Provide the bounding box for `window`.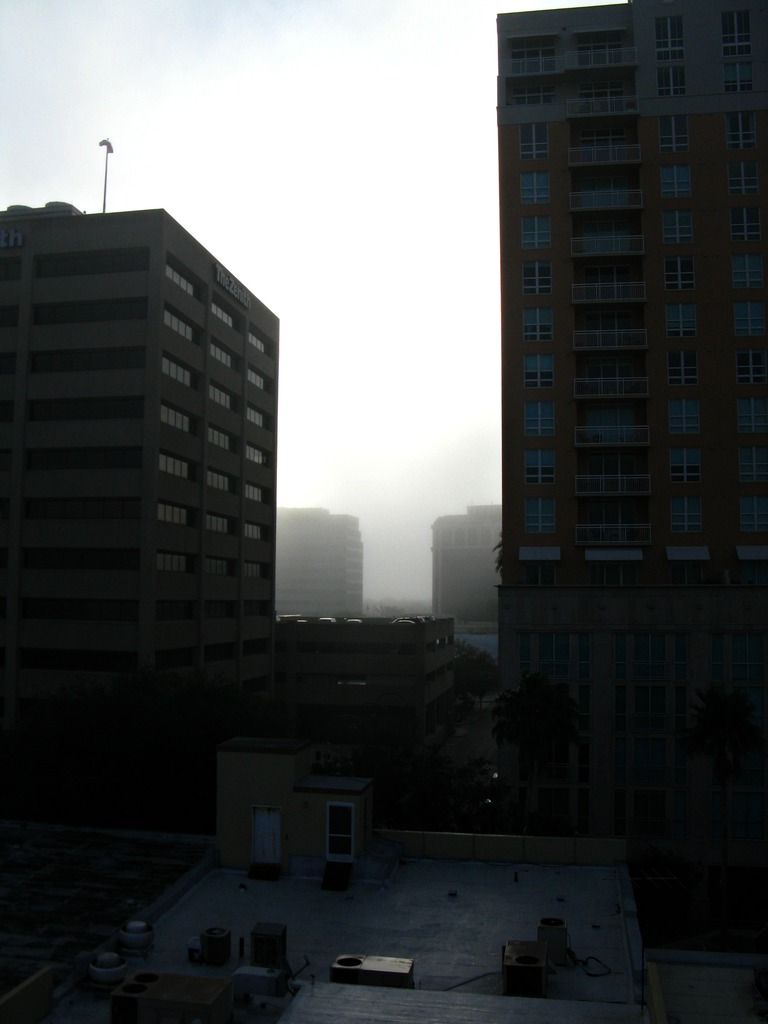
<bbox>733, 299, 767, 339</bbox>.
